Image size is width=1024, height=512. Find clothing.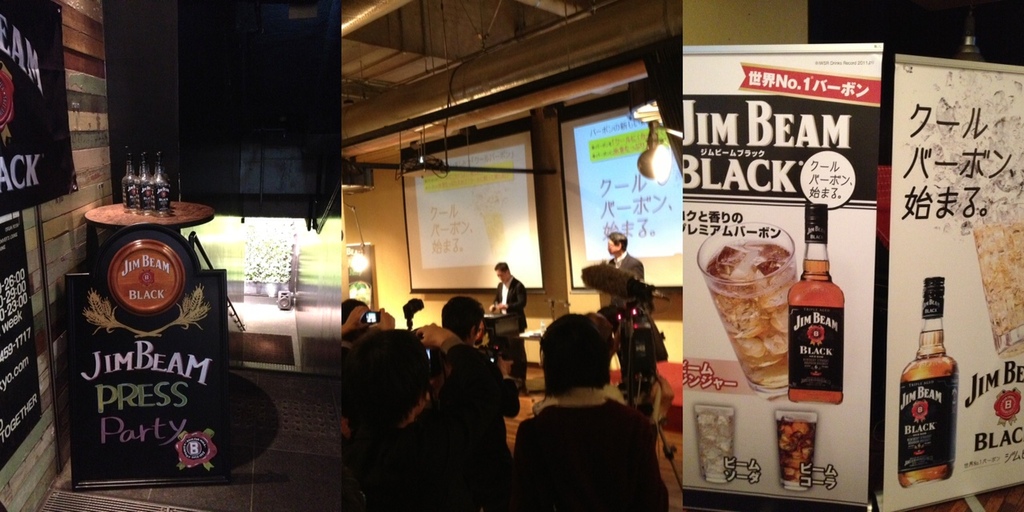
l=514, t=386, r=670, b=511.
